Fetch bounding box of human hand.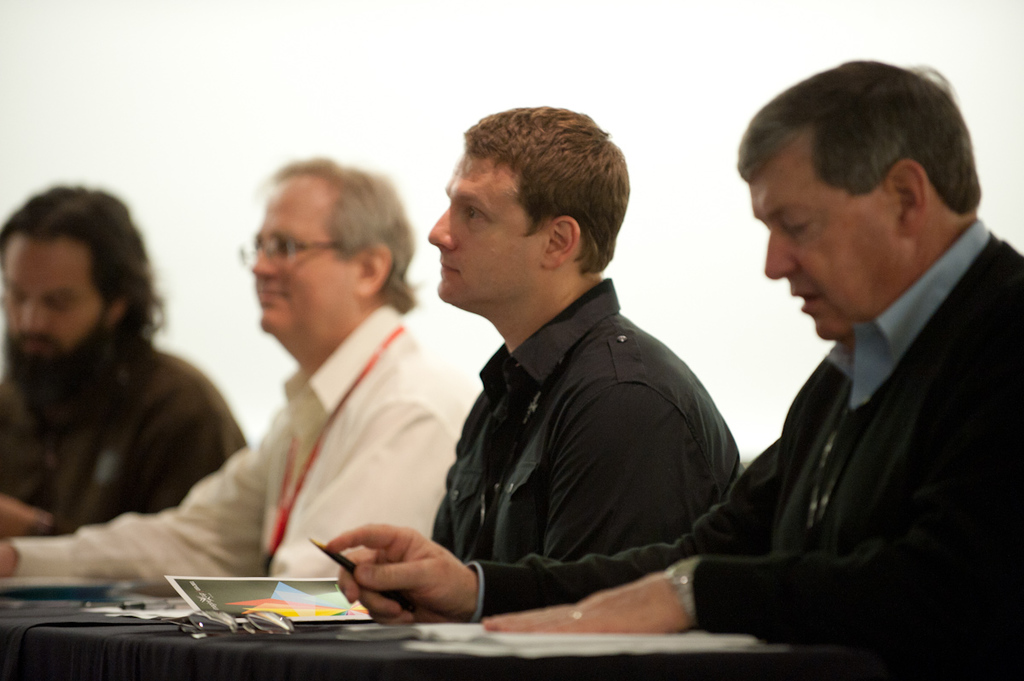
Bbox: (482, 569, 693, 634).
